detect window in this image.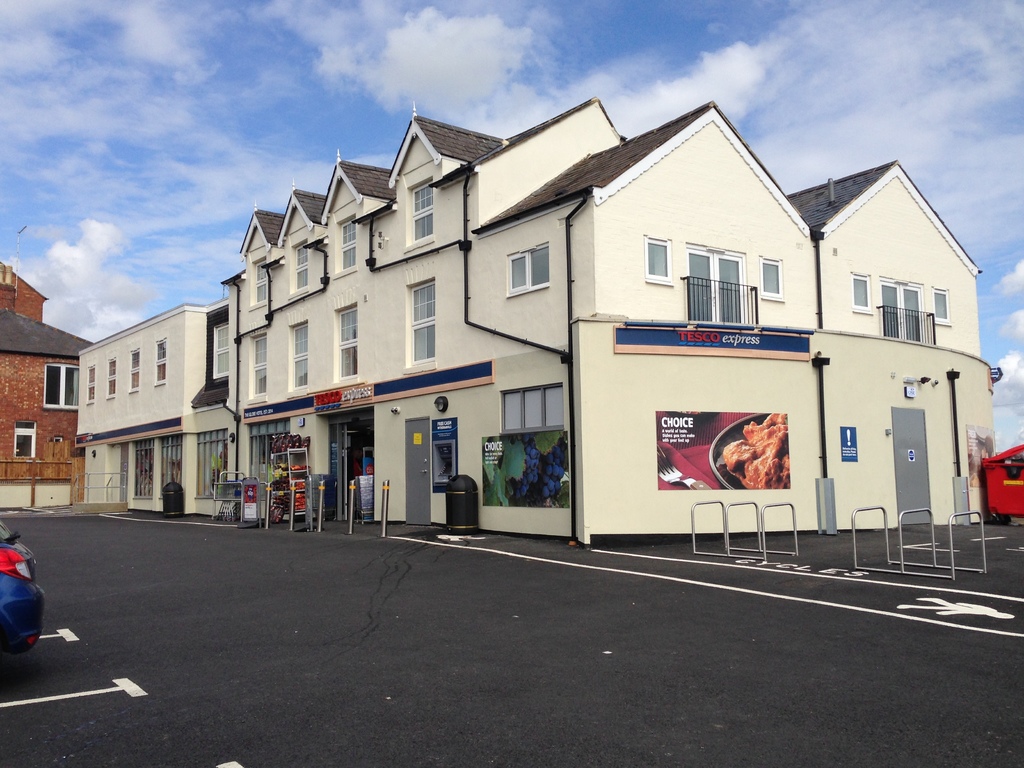
Detection: BBox(481, 431, 571, 505).
